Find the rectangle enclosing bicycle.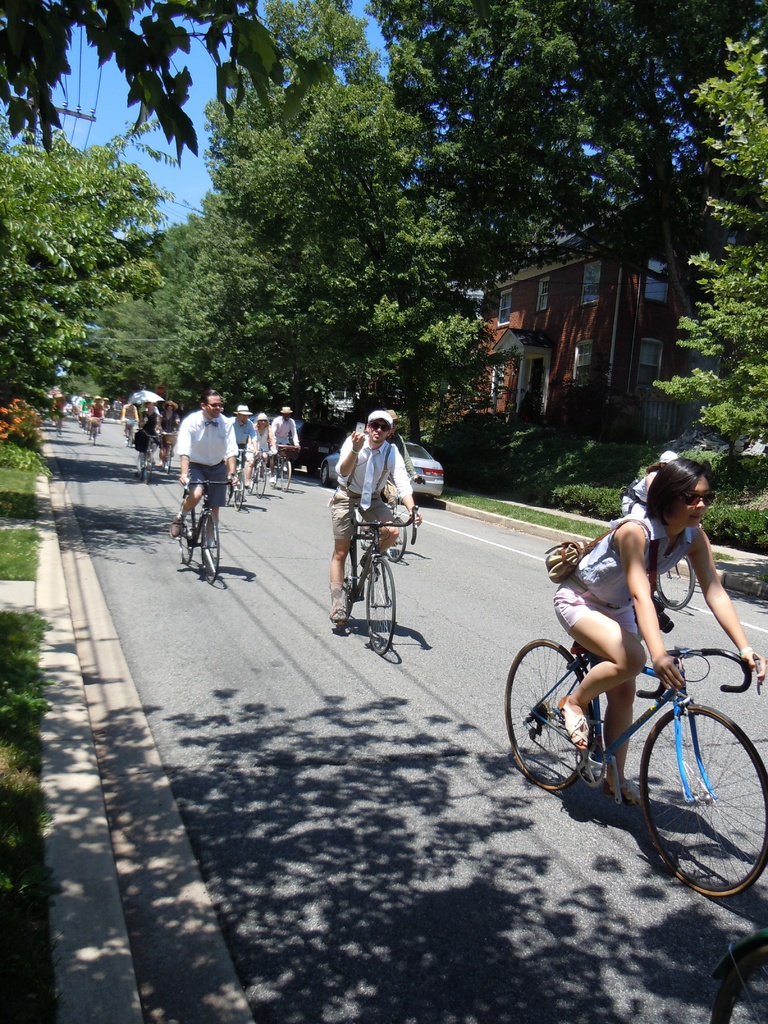
left=83, top=415, right=102, bottom=445.
